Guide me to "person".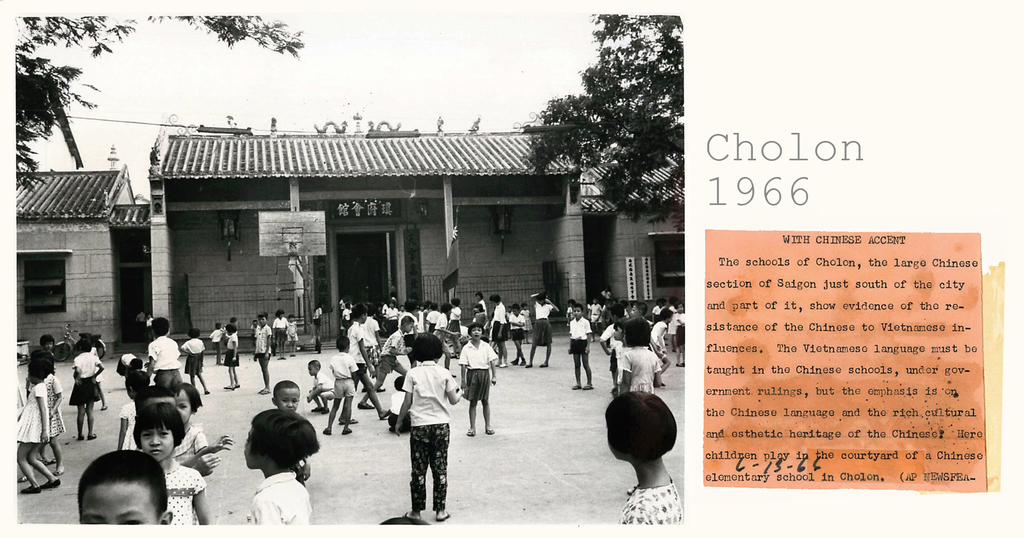
Guidance: box(247, 306, 271, 398).
